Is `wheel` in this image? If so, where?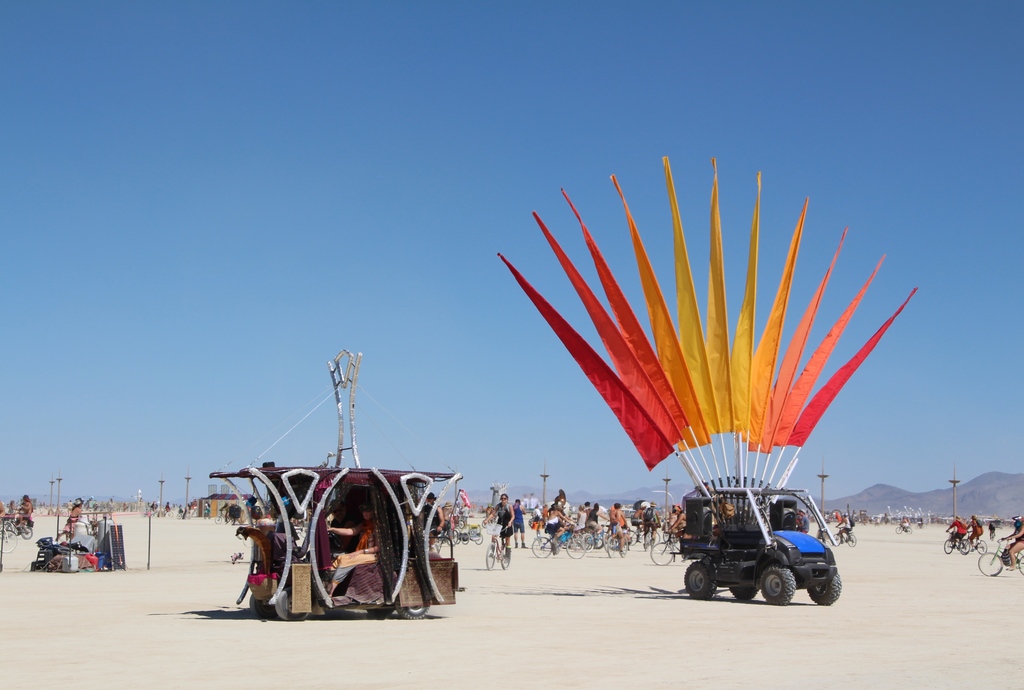
Yes, at 249 593 277 619.
